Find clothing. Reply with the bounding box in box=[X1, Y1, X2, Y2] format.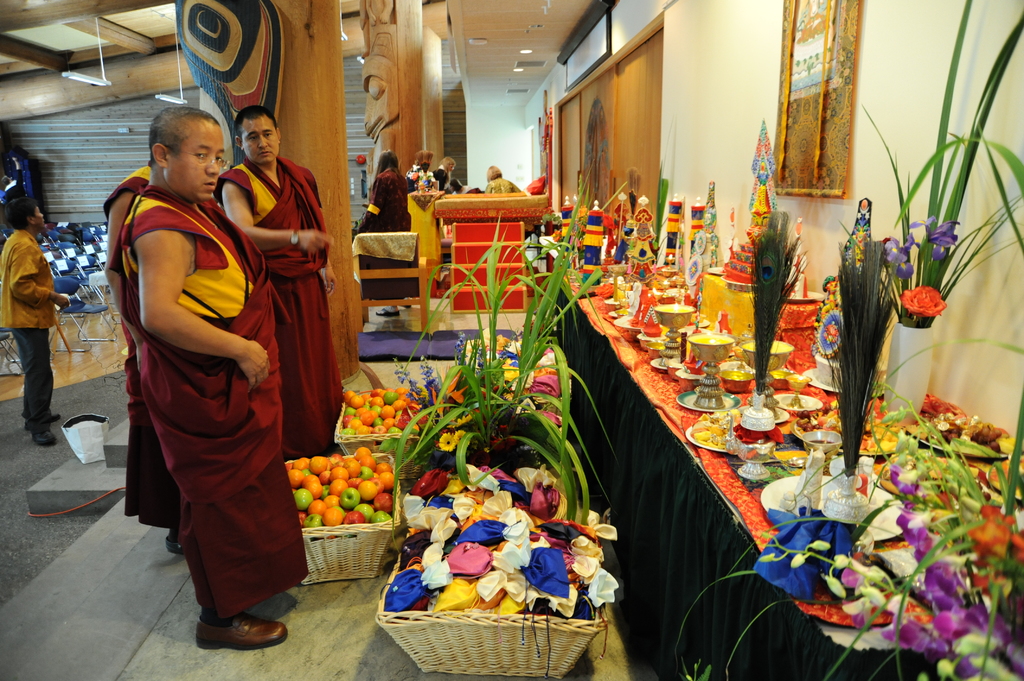
box=[99, 157, 184, 525].
